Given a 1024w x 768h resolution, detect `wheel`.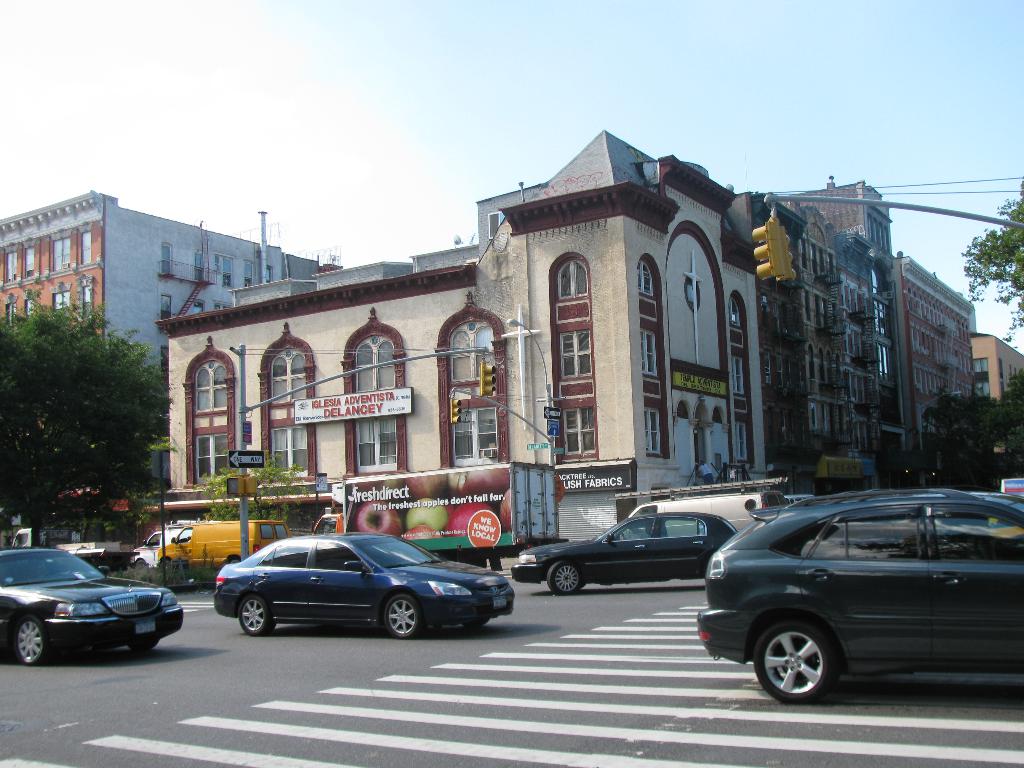
Rect(744, 616, 865, 714).
